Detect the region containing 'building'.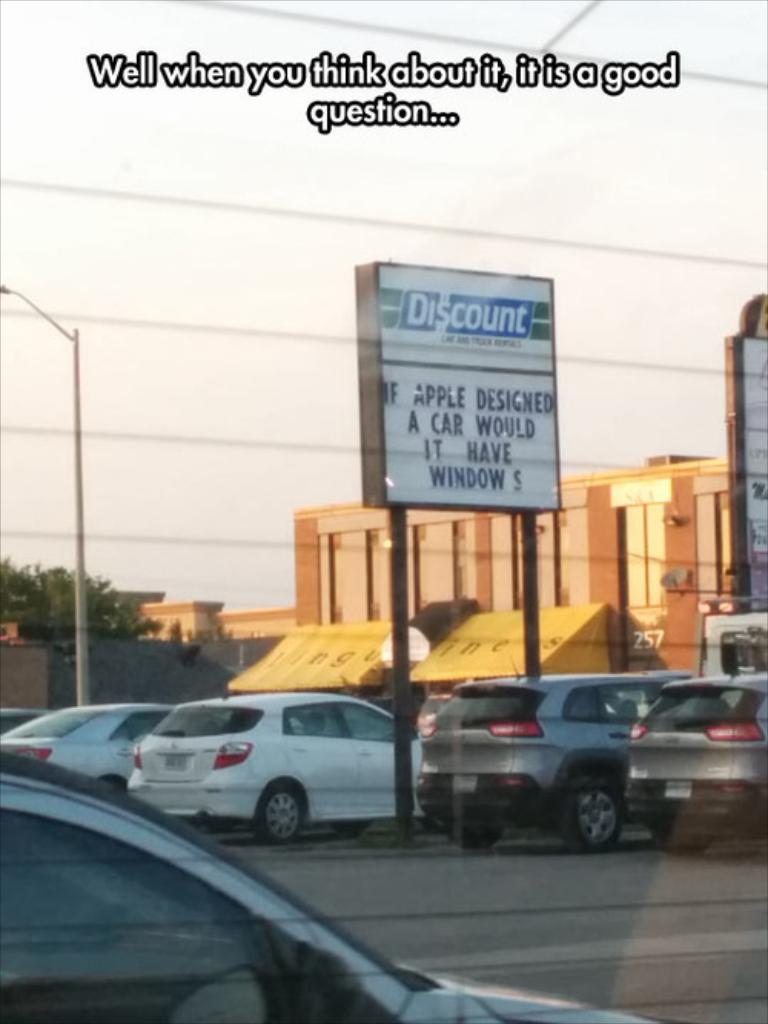
(x1=298, y1=453, x2=731, y2=671).
